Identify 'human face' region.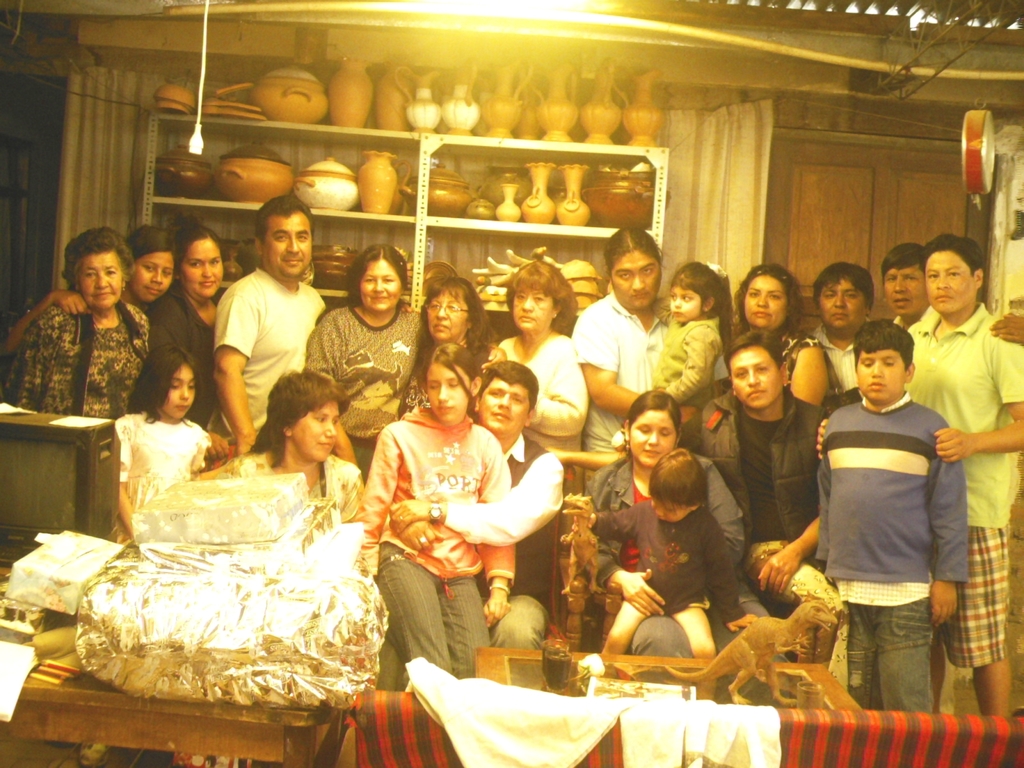
Region: bbox=(182, 232, 227, 308).
